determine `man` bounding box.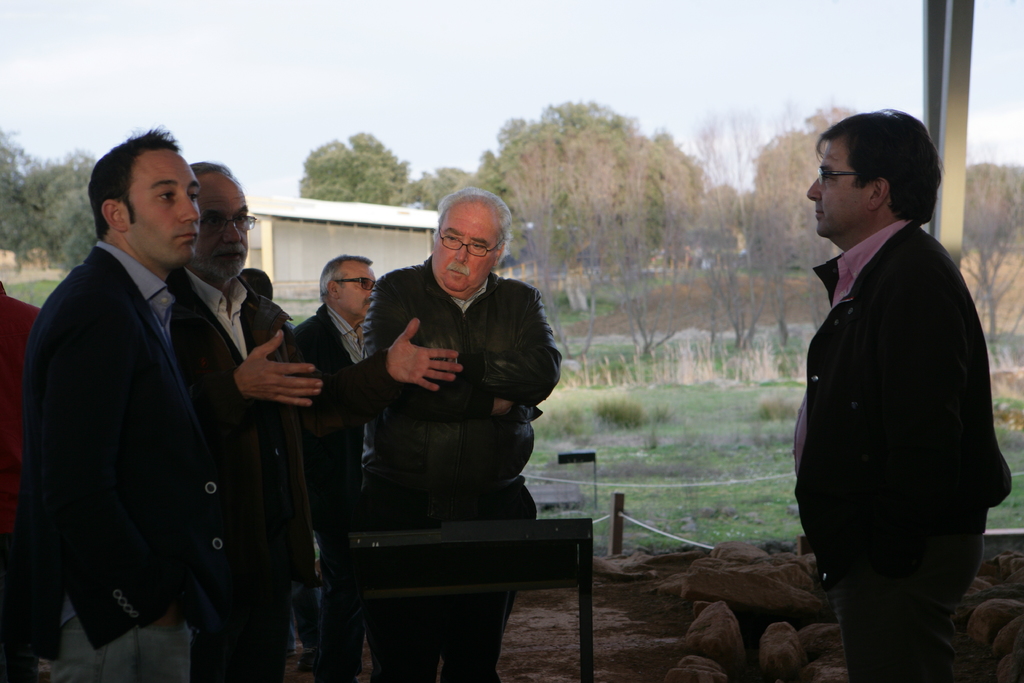
Determined: [left=18, top=124, right=229, bottom=682].
